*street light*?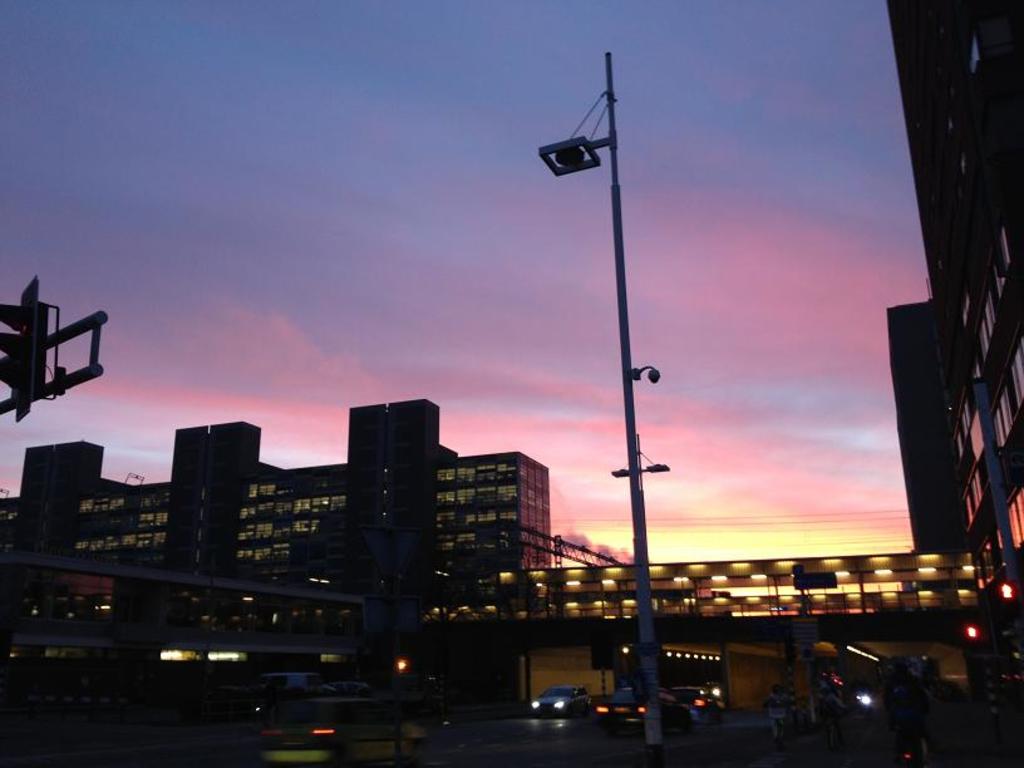
{"x1": 526, "y1": 39, "x2": 660, "y2": 753}
